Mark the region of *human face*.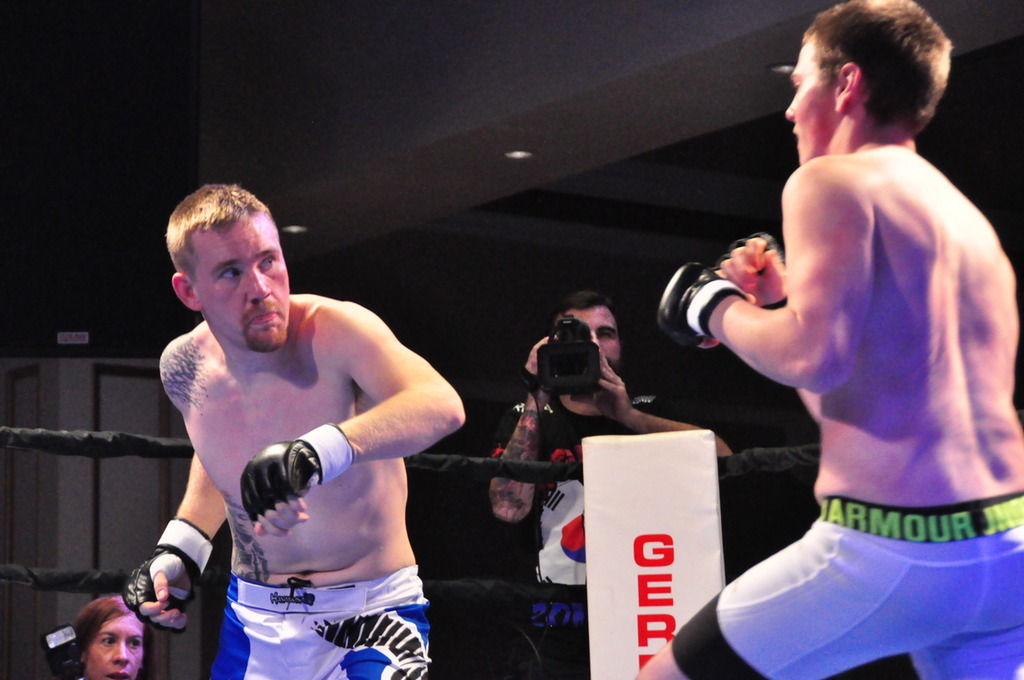
Region: bbox(565, 308, 624, 360).
